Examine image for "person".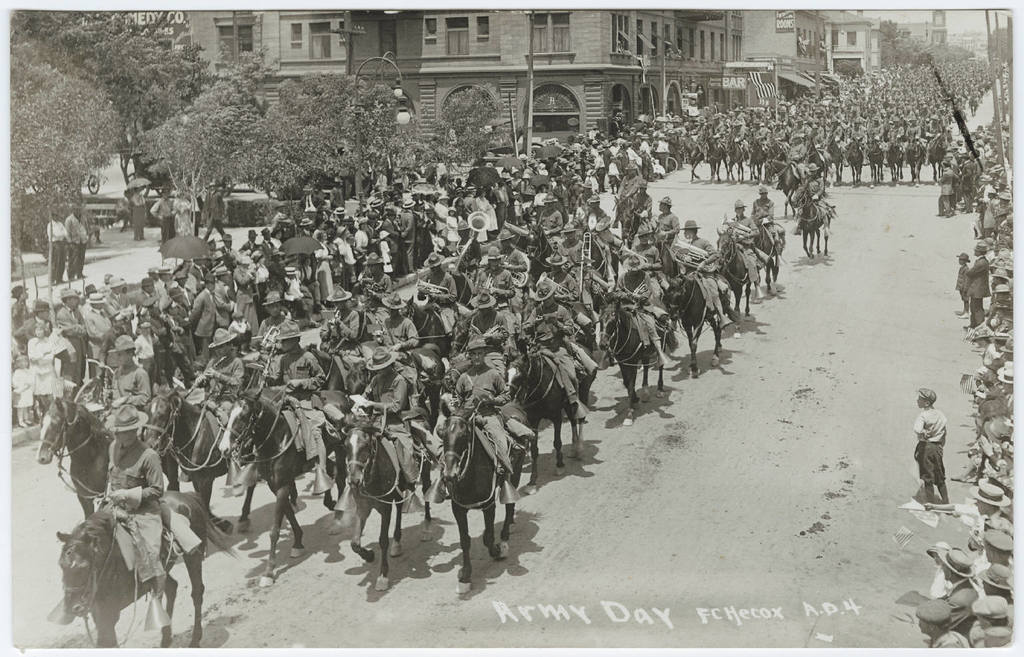
Examination result: bbox(271, 323, 330, 472).
